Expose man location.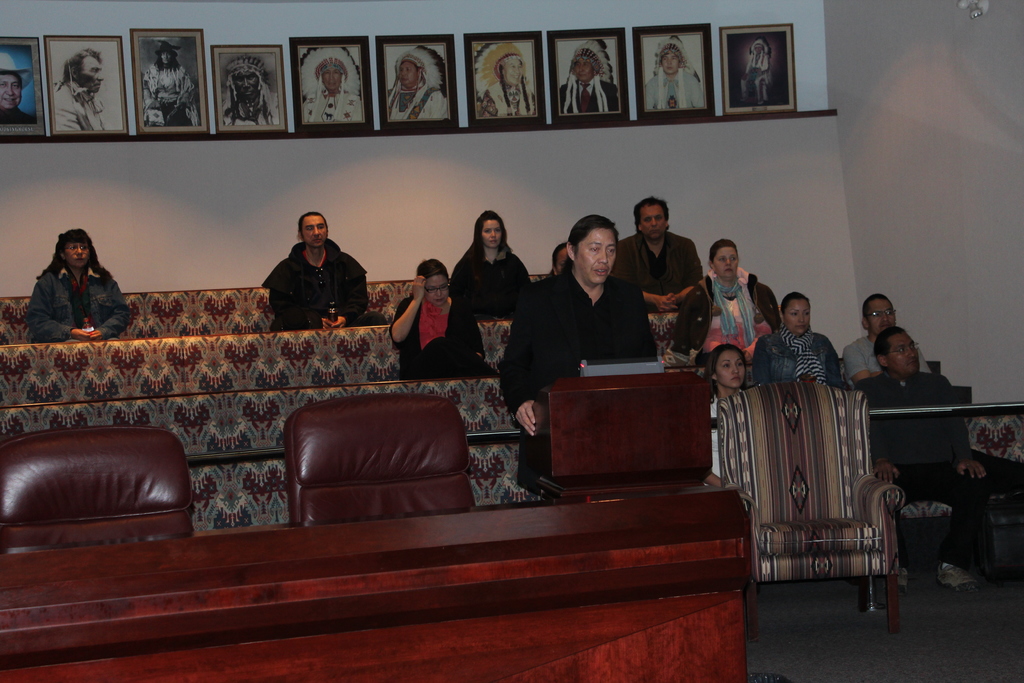
Exposed at region(383, 44, 447, 120).
